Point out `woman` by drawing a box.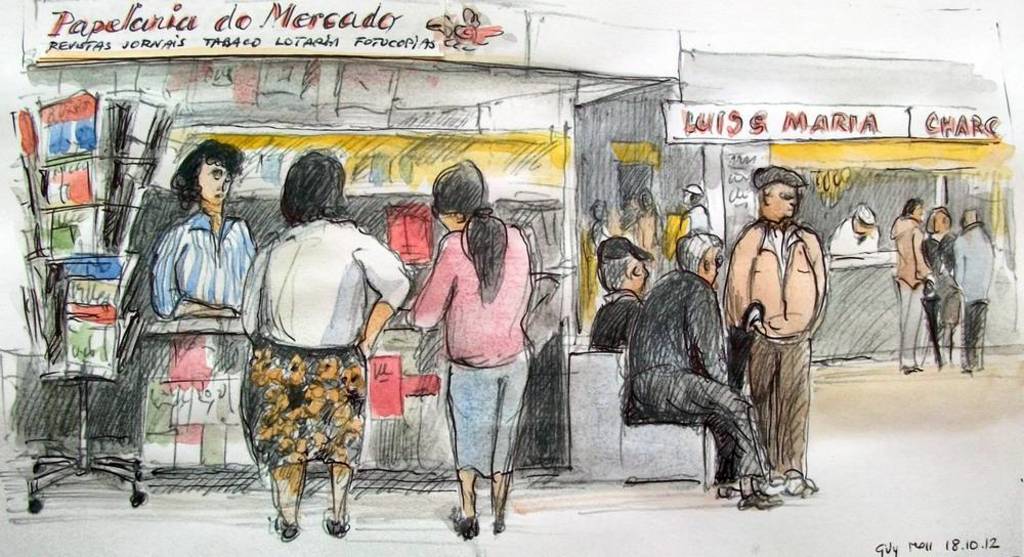
(left=236, top=140, right=414, bottom=531).
